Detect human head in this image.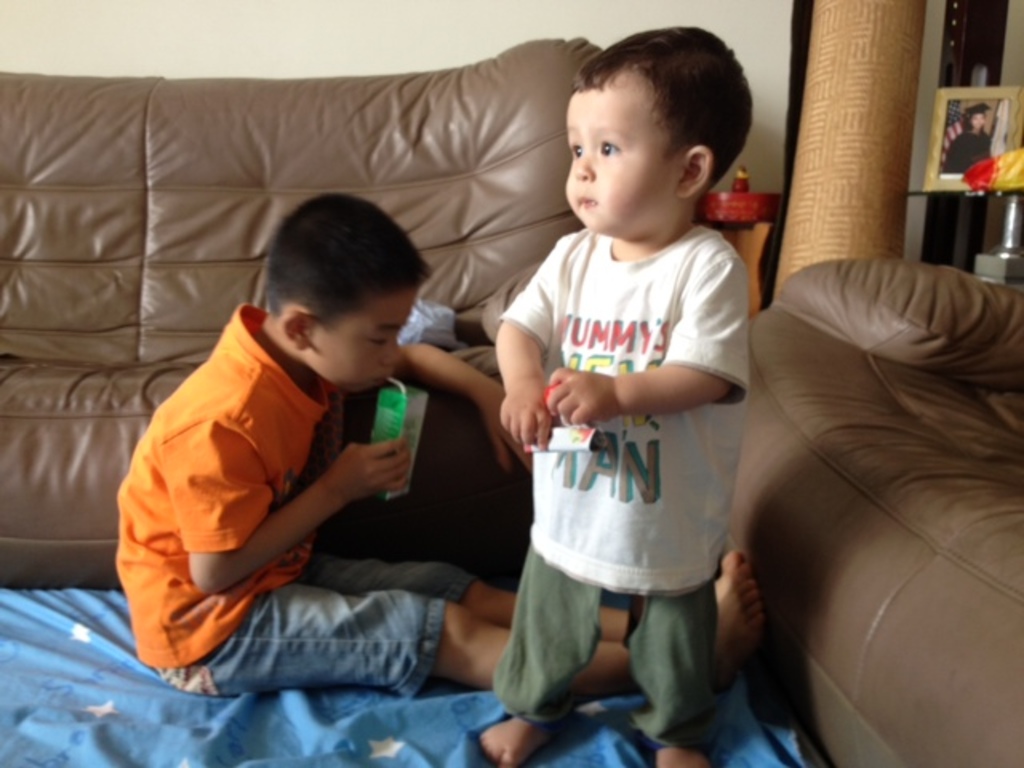
Detection: x1=563, y1=21, x2=754, y2=245.
